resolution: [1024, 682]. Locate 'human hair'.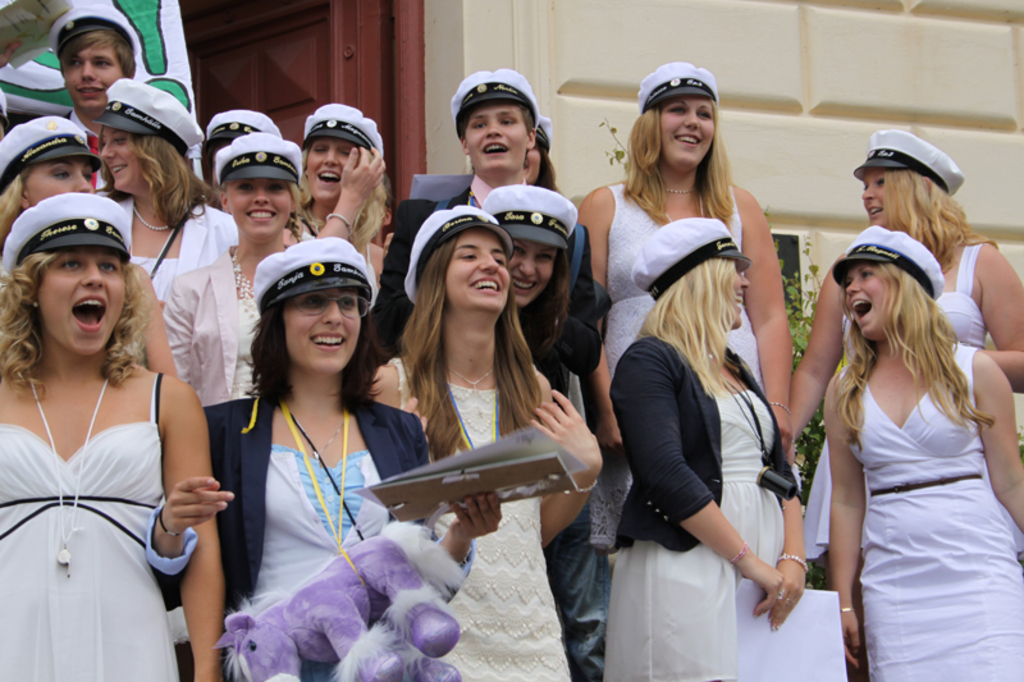
(631, 253, 737, 404).
